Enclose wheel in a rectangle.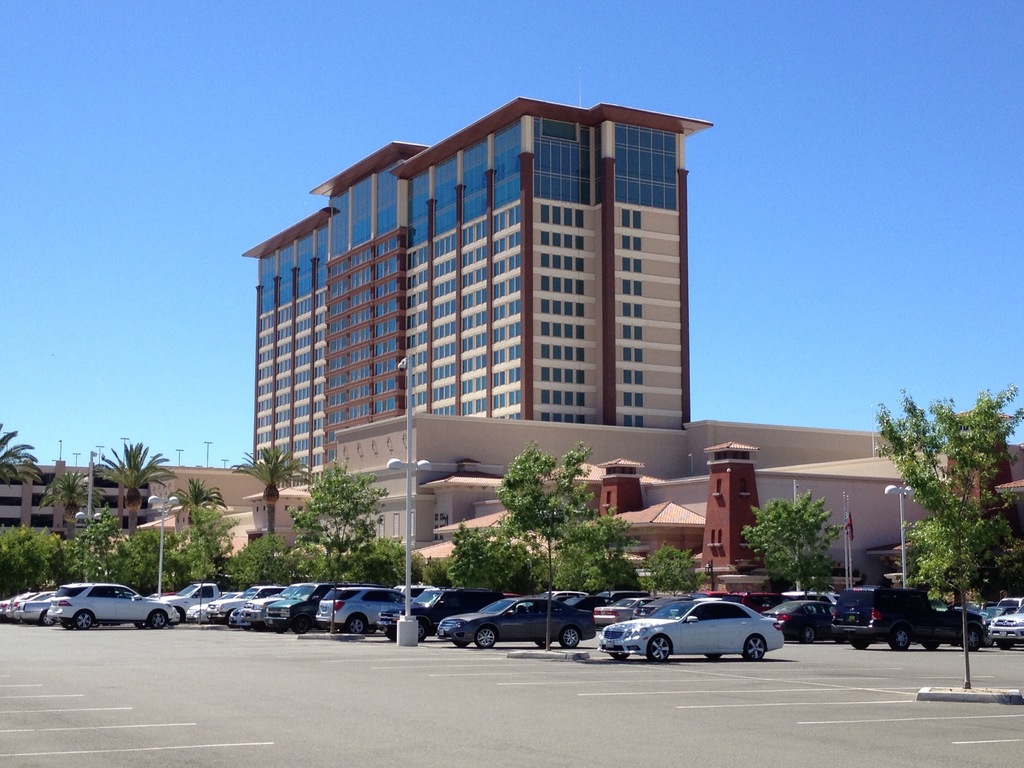
detection(649, 635, 672, 664).
